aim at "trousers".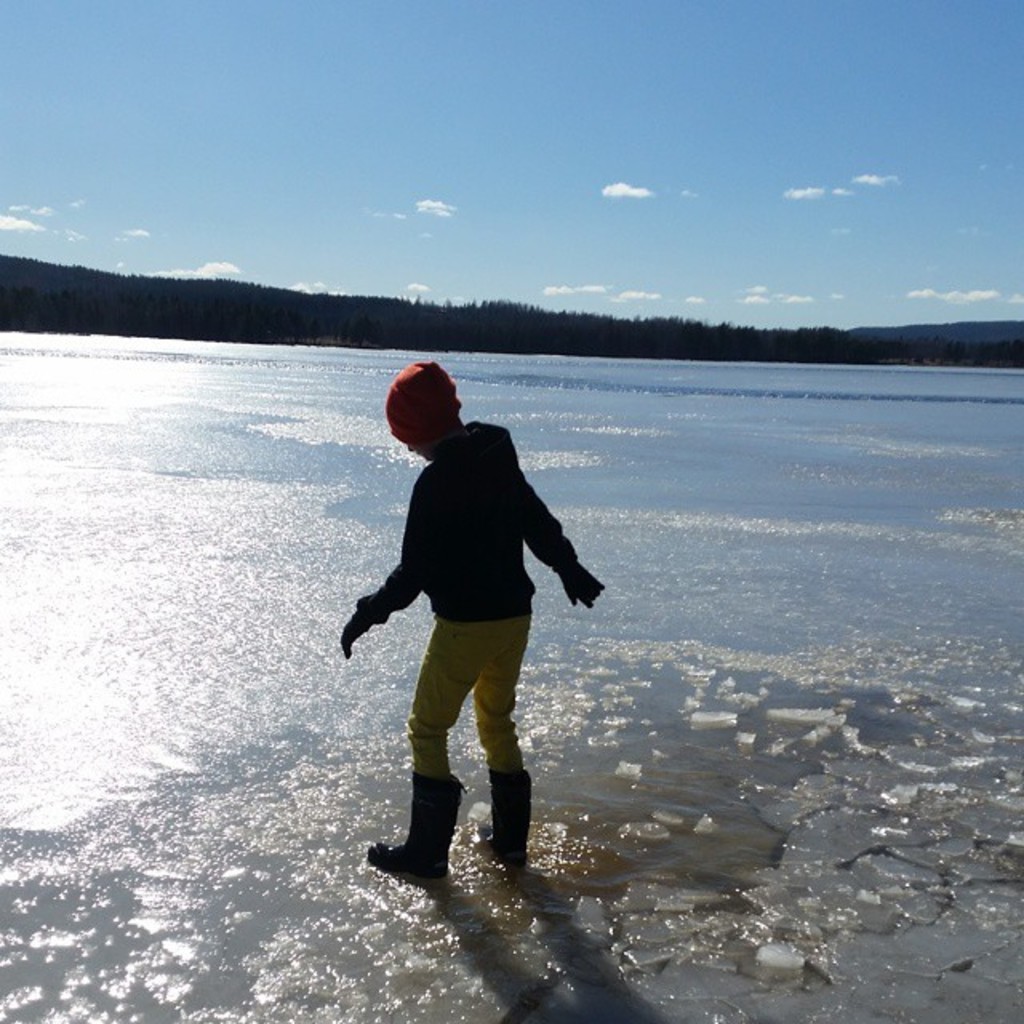
Aimed at {"x1": 408, "y1": 613, "x2": 530, "y2": 781}.
